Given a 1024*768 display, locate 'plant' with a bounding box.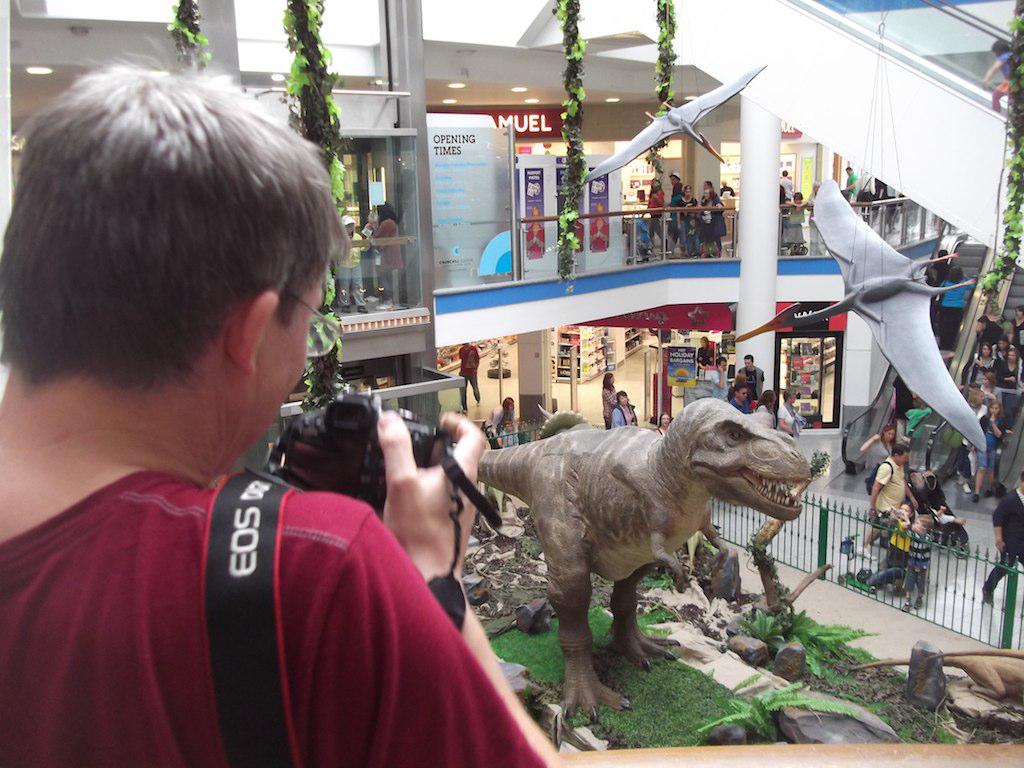
Located: bbox=(699, 674, 854, 749).
